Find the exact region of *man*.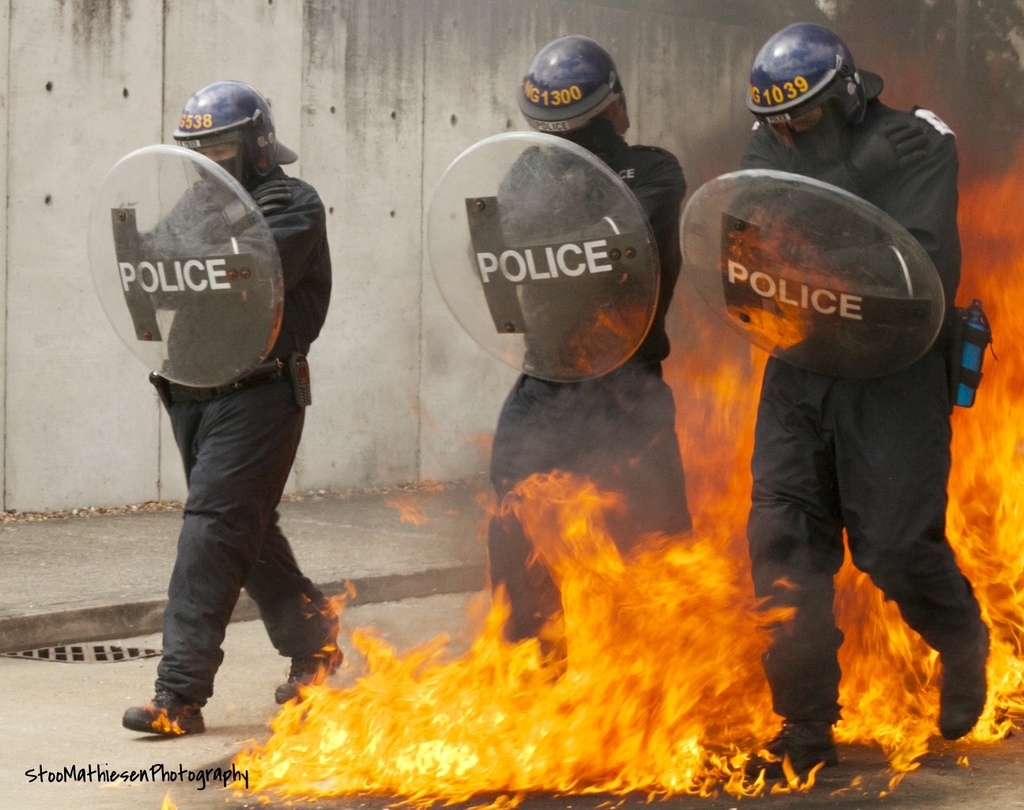
Exact region: l=120, t=81, r=345, b=740.
